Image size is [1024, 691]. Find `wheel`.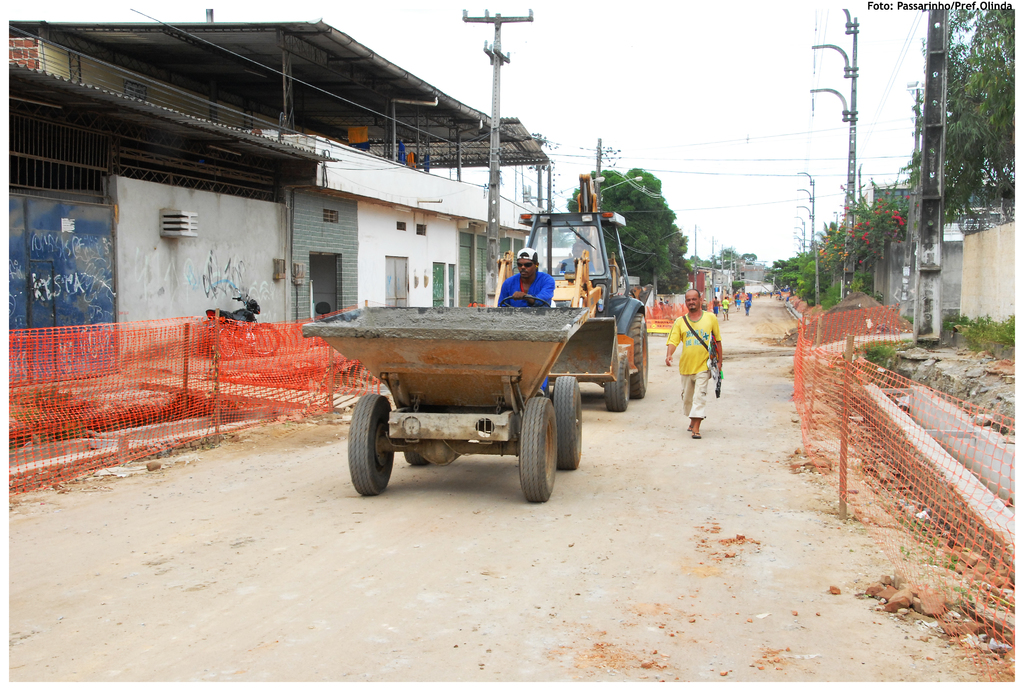
(left=249, top=321, right=283, bottom=356).
